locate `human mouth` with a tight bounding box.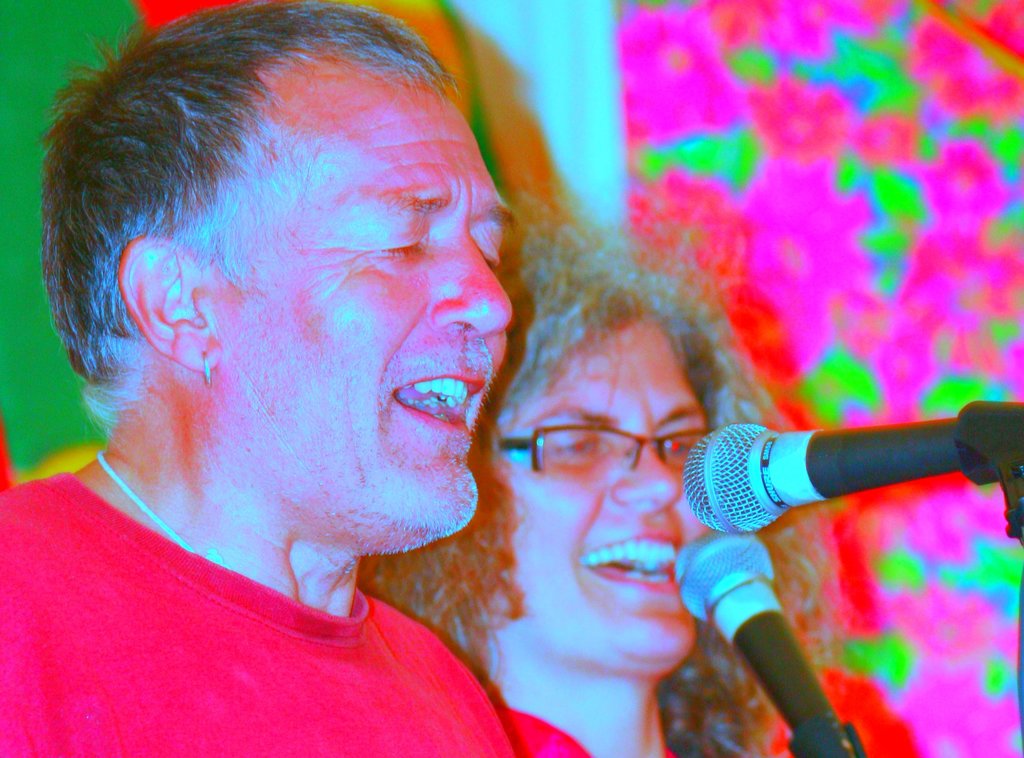
box(362, 362, 472, 454).
